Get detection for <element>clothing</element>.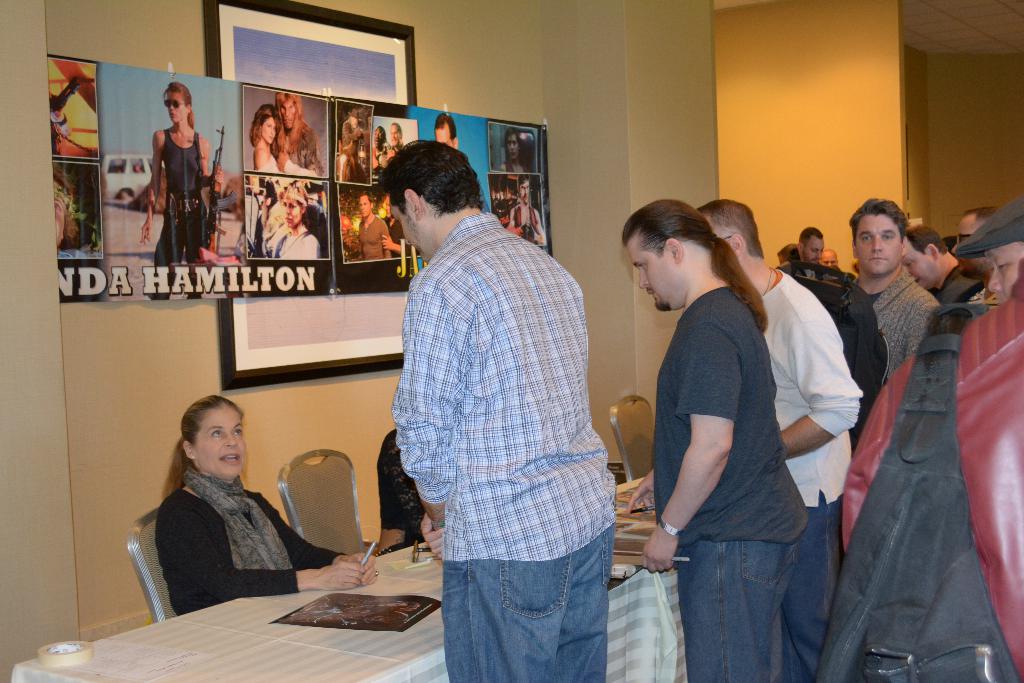
Detection: (x1=281, y1=125, x2=323, y2=175).
